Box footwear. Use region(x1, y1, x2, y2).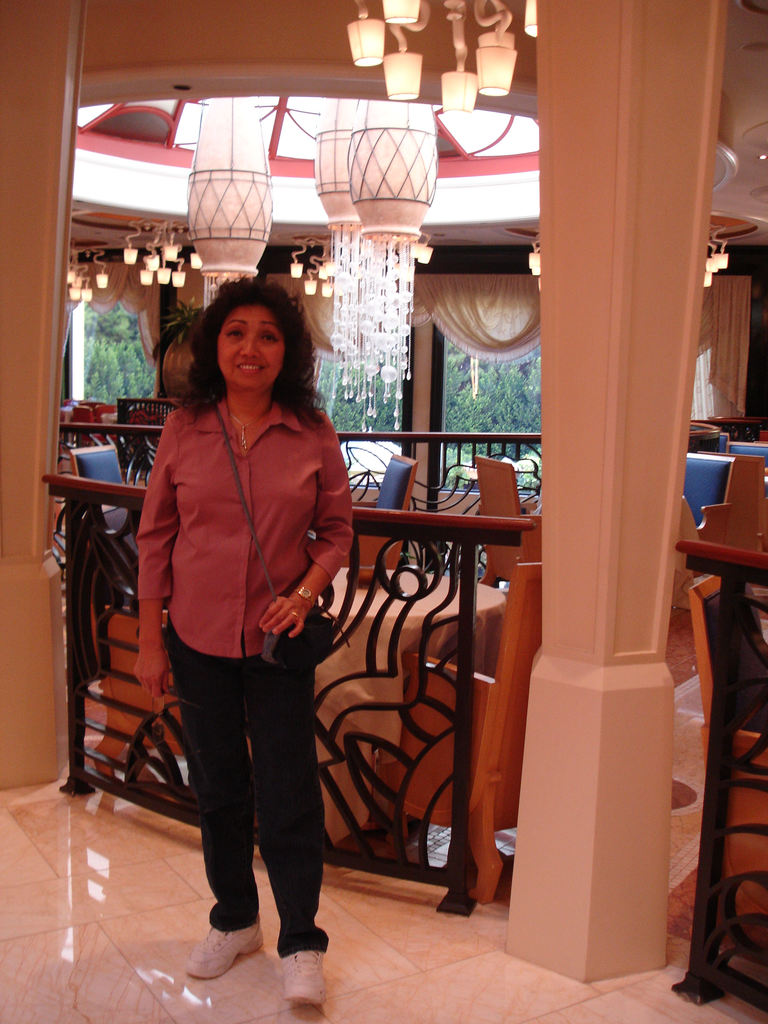
region(279, 951, 330, 1007).
